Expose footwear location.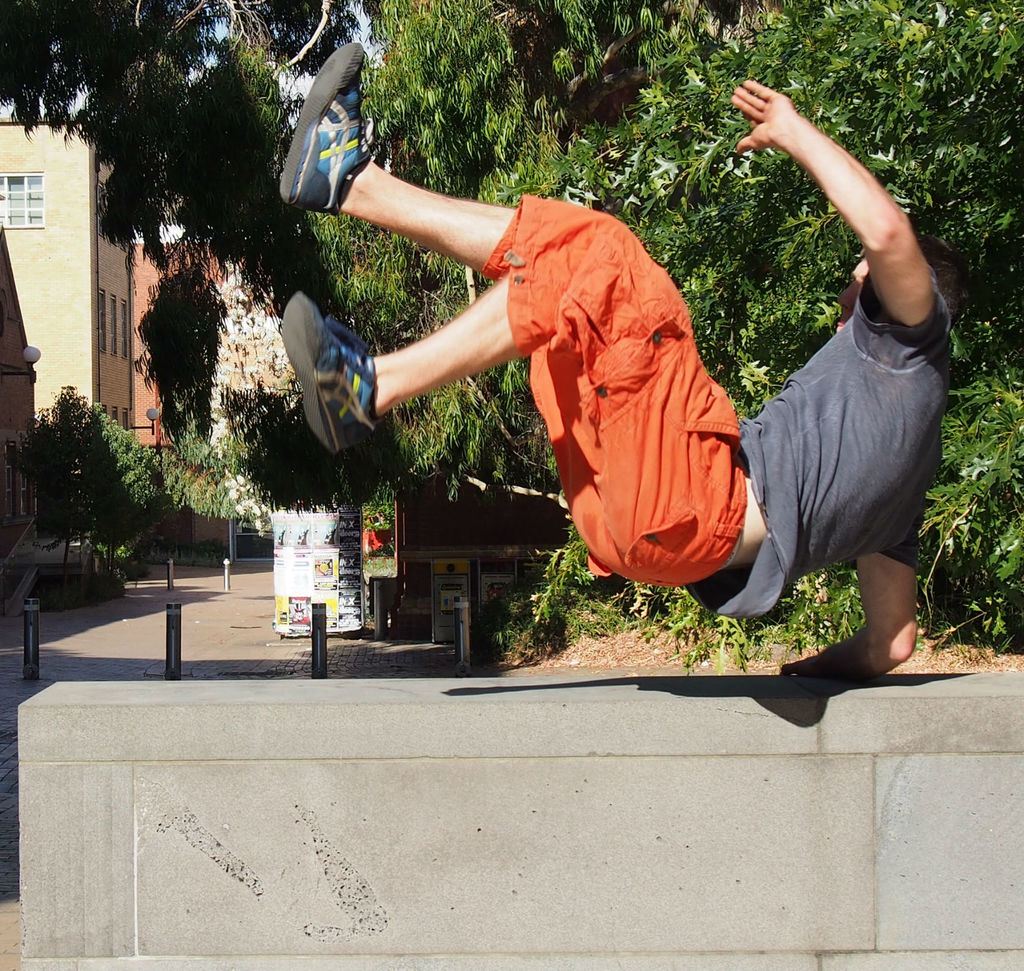
Exposed at crop(269, 38, 374, 198).
